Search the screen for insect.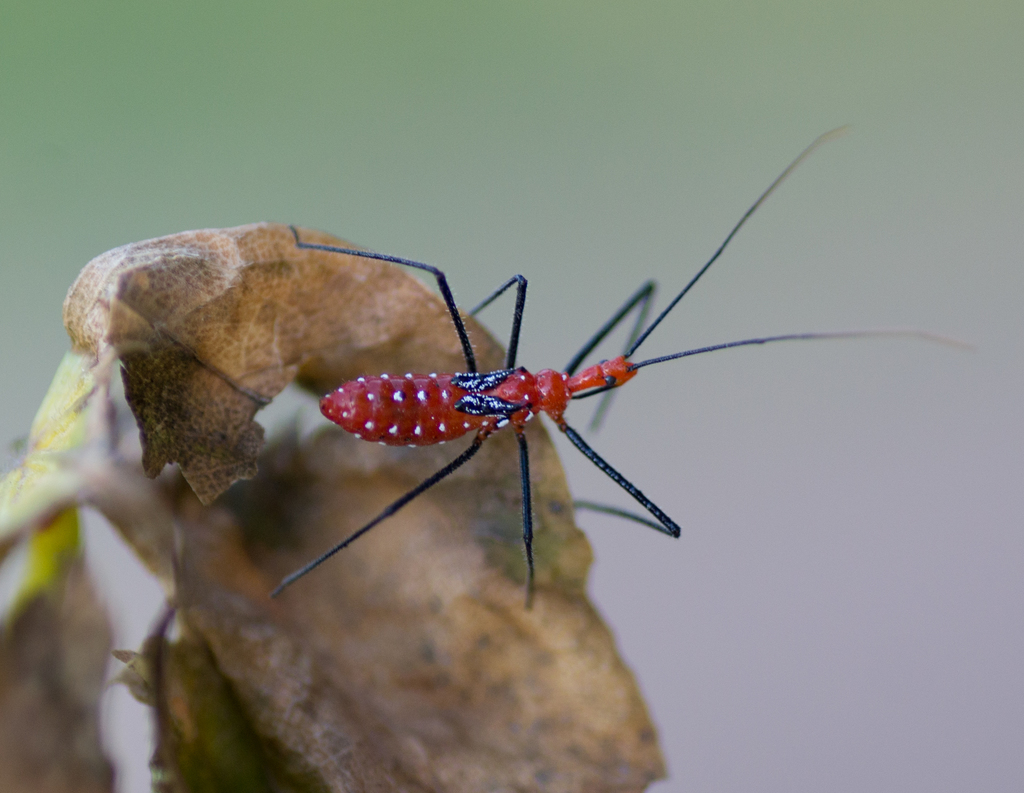
Found at <region>262, 123, 977, 598</region>.
